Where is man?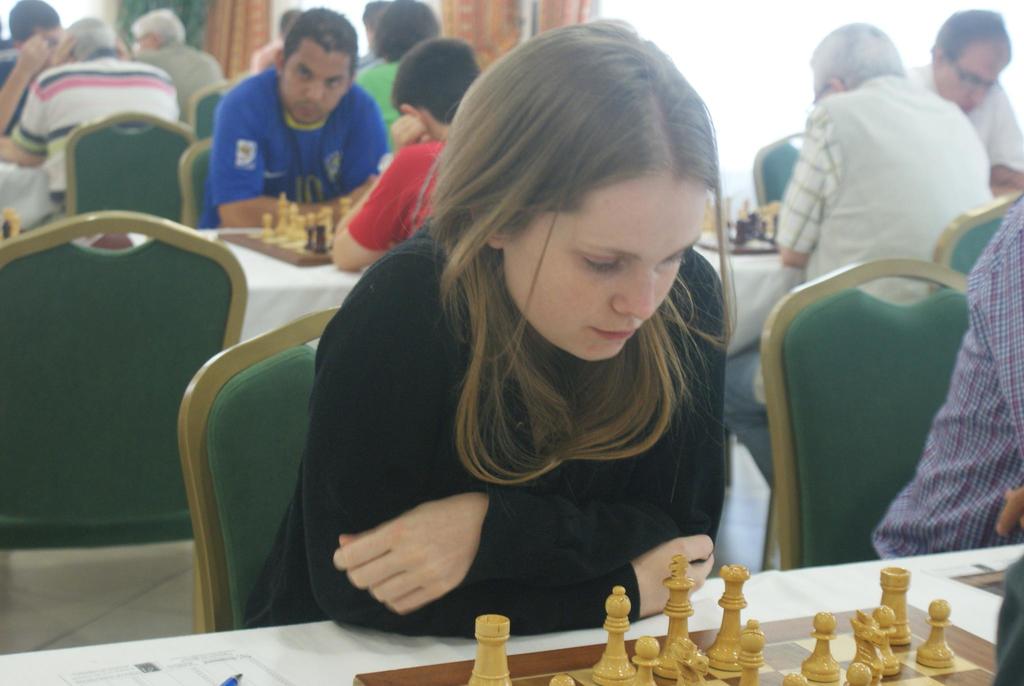
872:191:1023:557.
